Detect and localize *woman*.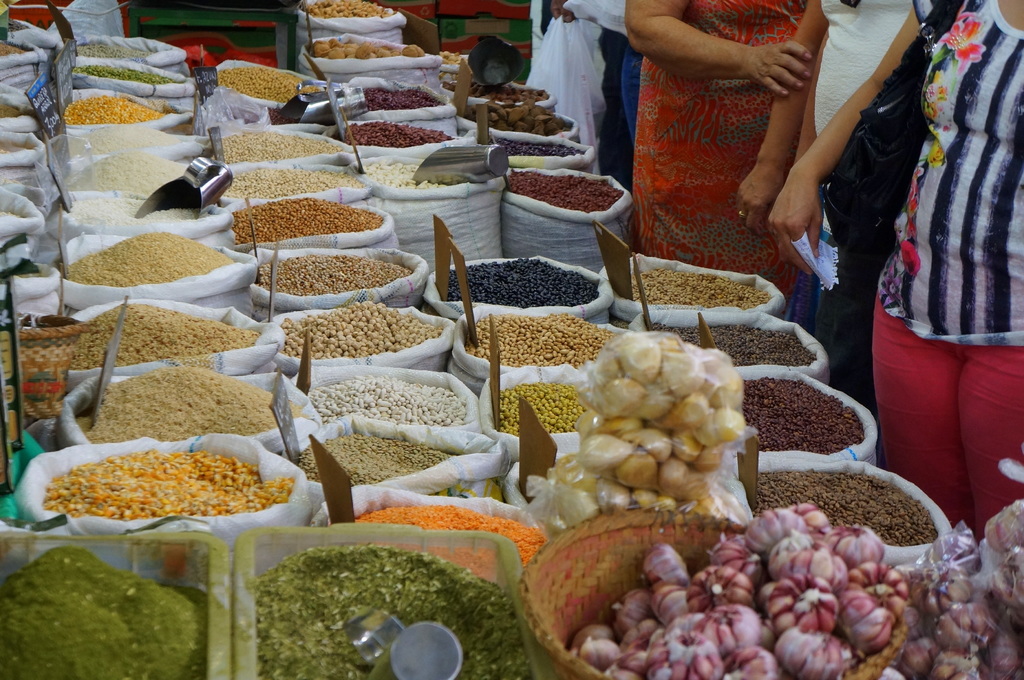
Localized at (x1=770, y1=0, x2=1023, y2=539).
